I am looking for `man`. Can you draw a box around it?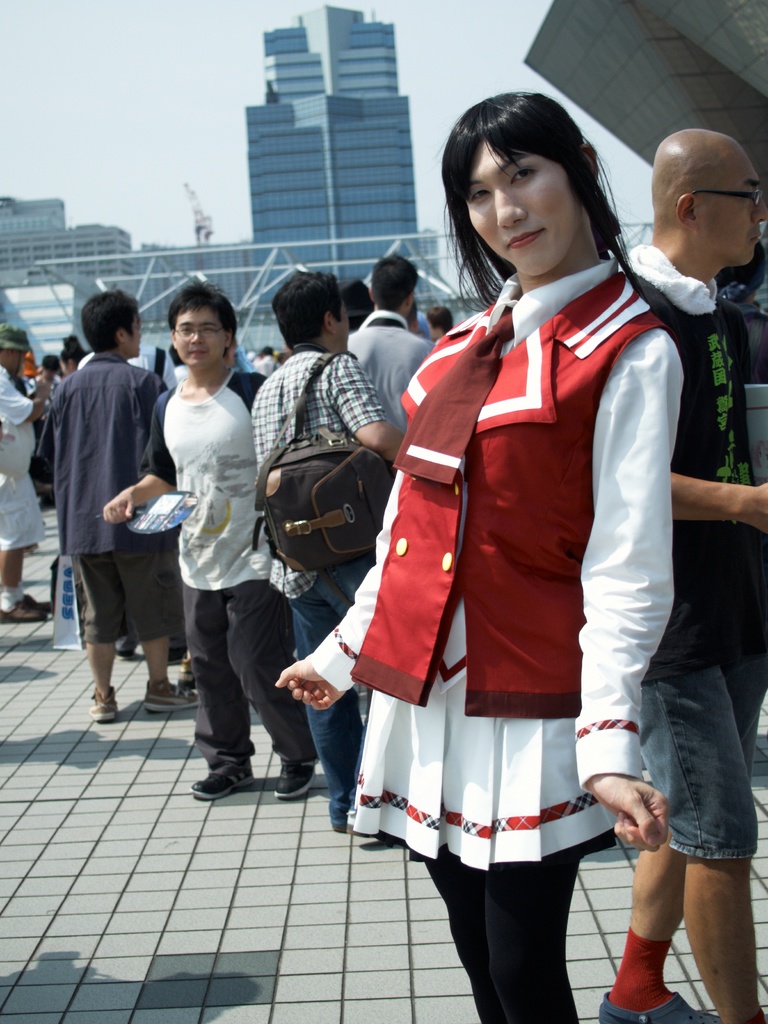
Sure, the bounding box is [271,92,675,1023].
